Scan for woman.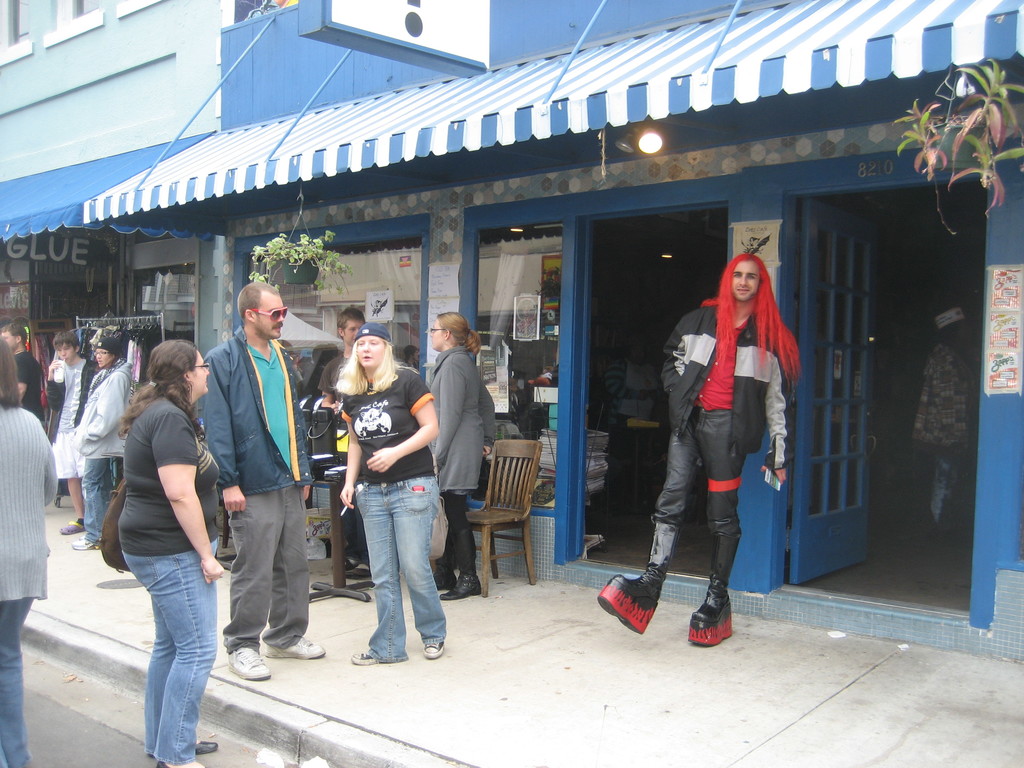
Scan result: Rect(0, 330, 56, 767).
